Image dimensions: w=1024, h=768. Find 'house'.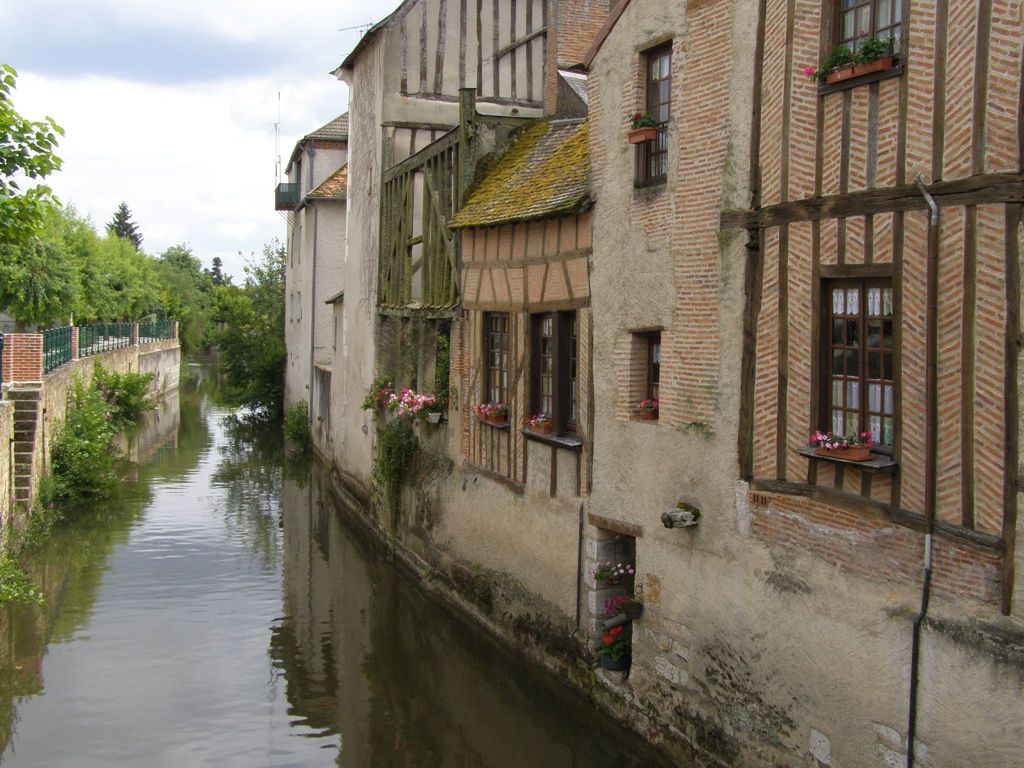
[329, 8, 399, 502].
